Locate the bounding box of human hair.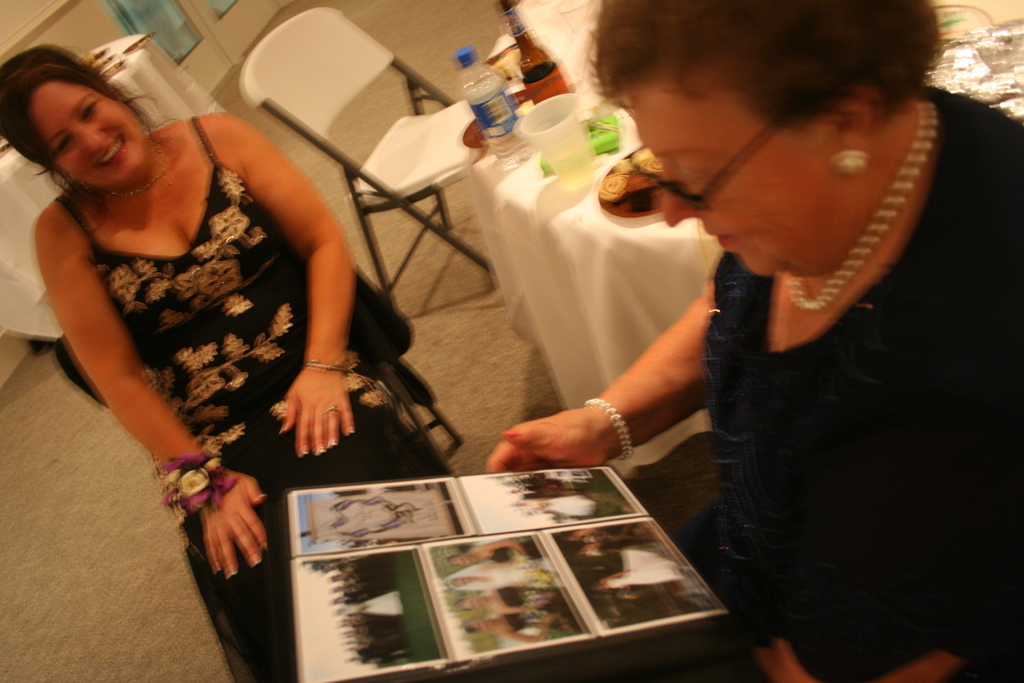
Bounding box: select_region(8, 55, 147, 192).
